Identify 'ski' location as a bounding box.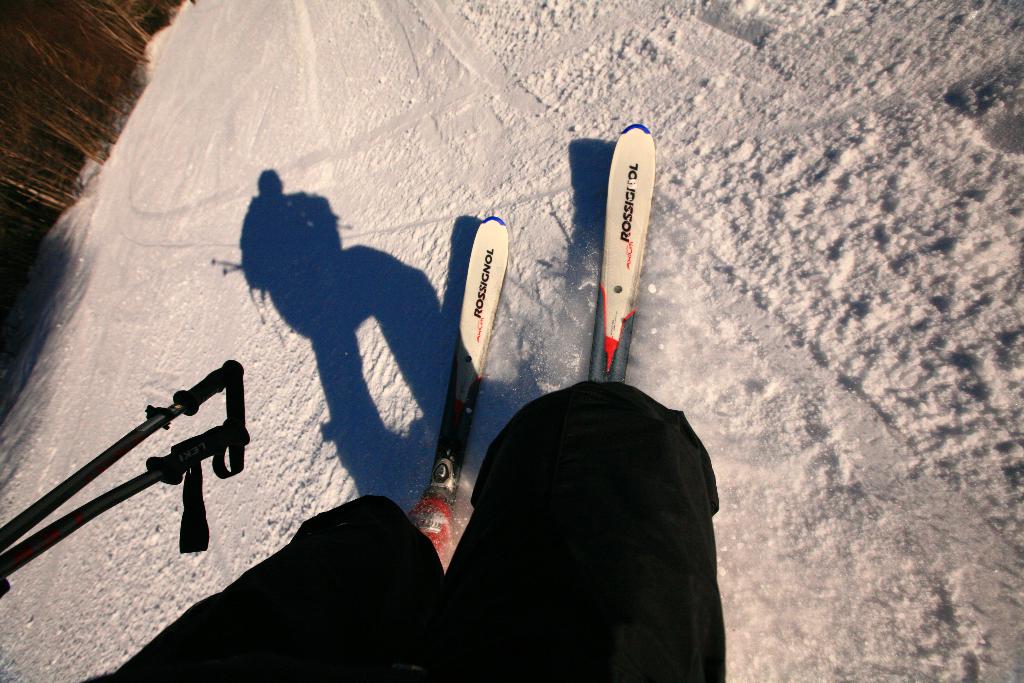
crop(420, 212, 514, 543).
